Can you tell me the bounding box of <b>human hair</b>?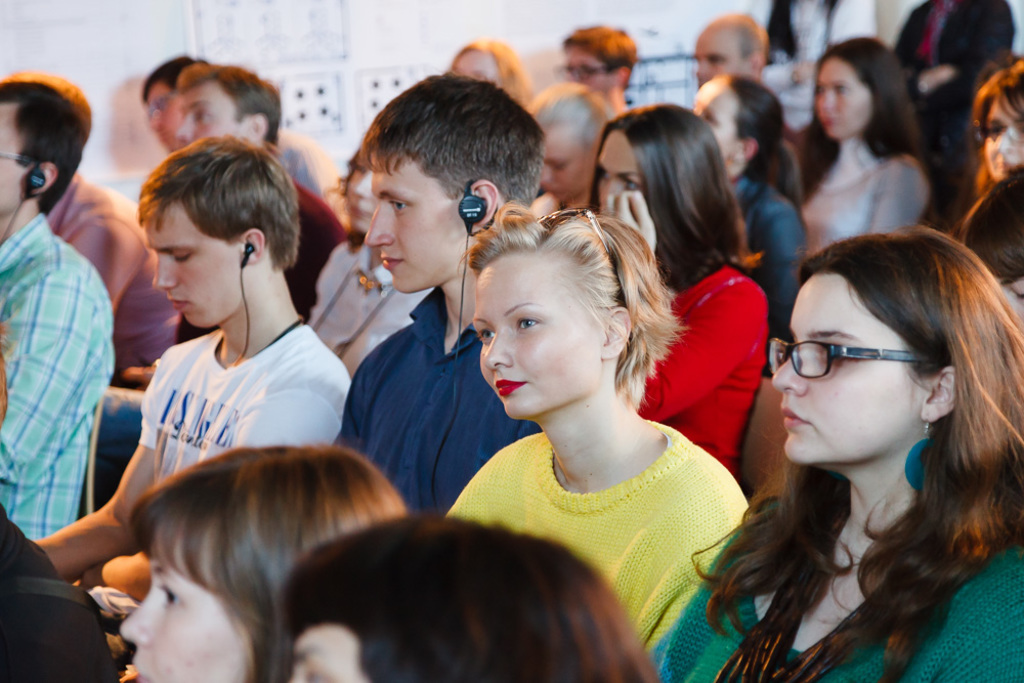
crop(446, 37, 538, 114).
